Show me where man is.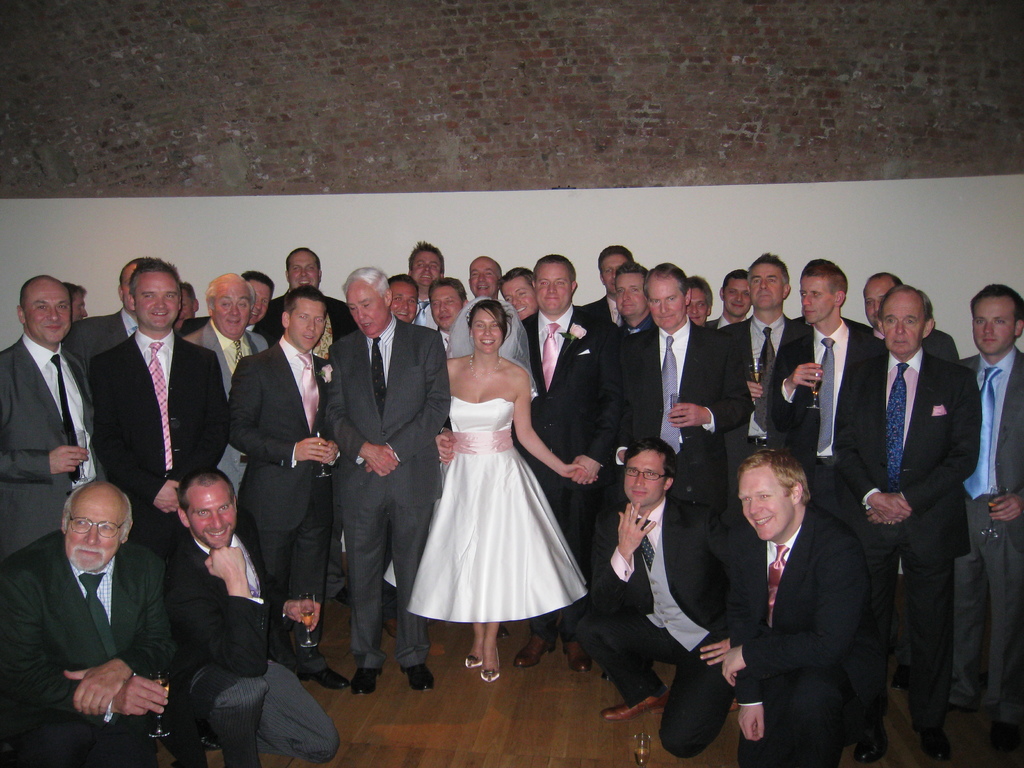
man is at (x1=383, y1=273, x2=419, y2=320).
